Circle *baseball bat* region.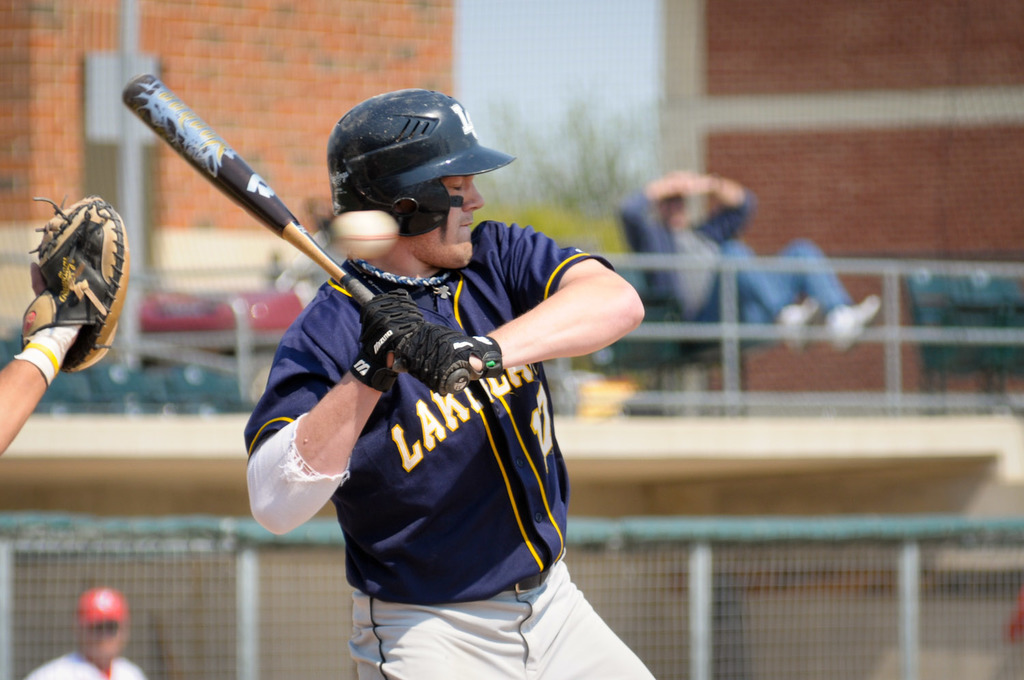
Region: locate(121, 72, 463, 397).
